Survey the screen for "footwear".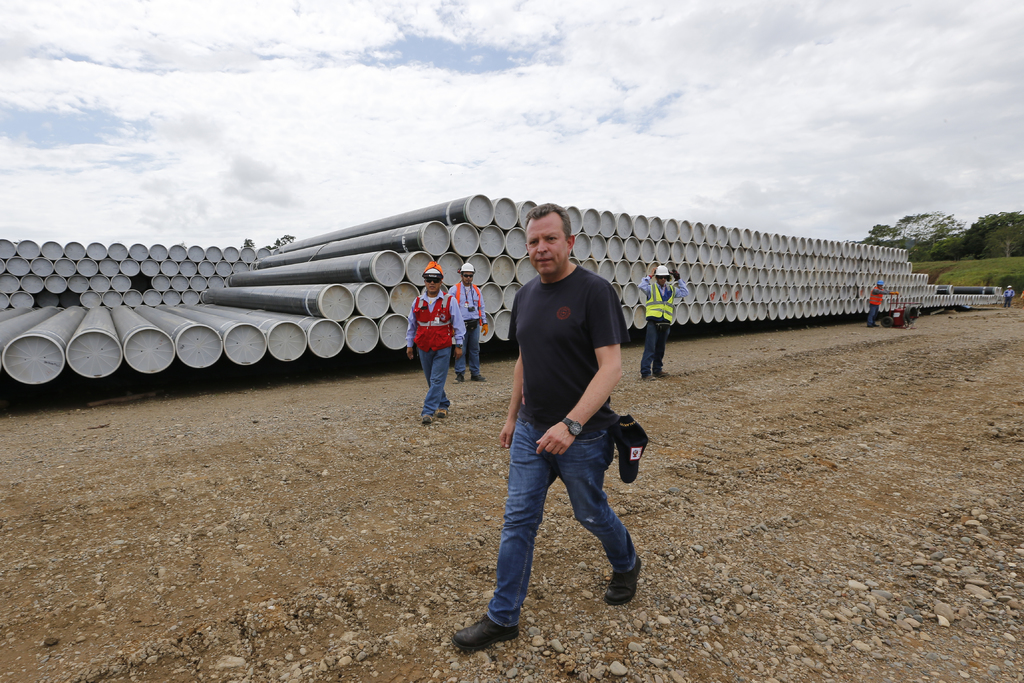
Survey found: l=470, t=373, r=486, b=382.
